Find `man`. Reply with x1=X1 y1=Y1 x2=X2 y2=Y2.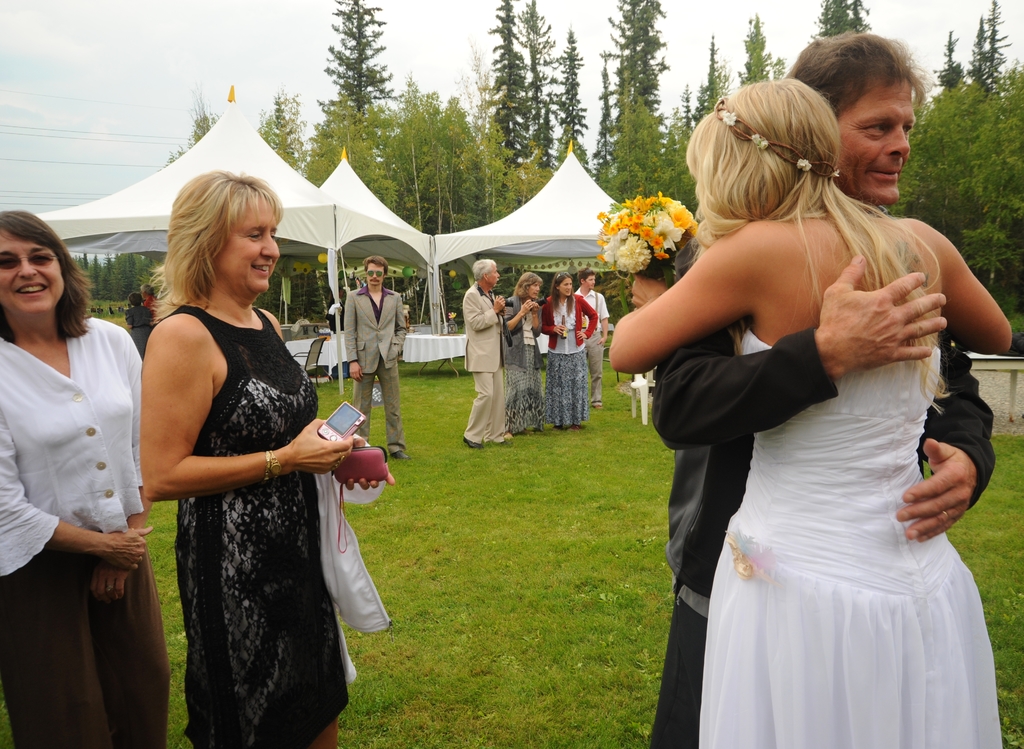
x1=462 y1=255 x2=512 y2=447.
